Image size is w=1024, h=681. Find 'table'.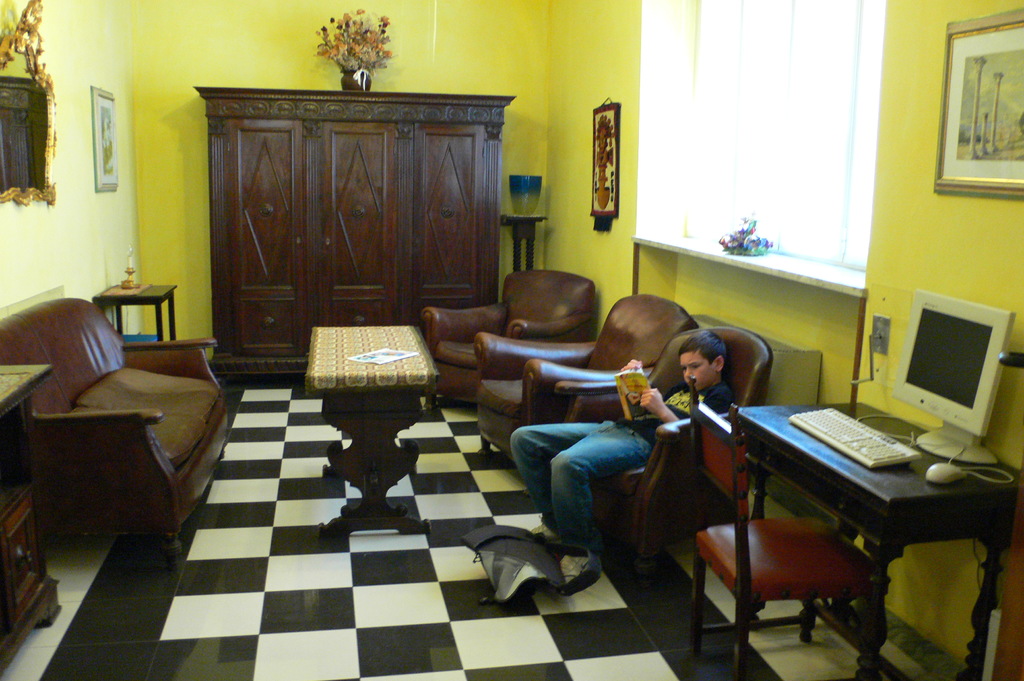
x1=86, y1=273, x2=178, y2=351.
